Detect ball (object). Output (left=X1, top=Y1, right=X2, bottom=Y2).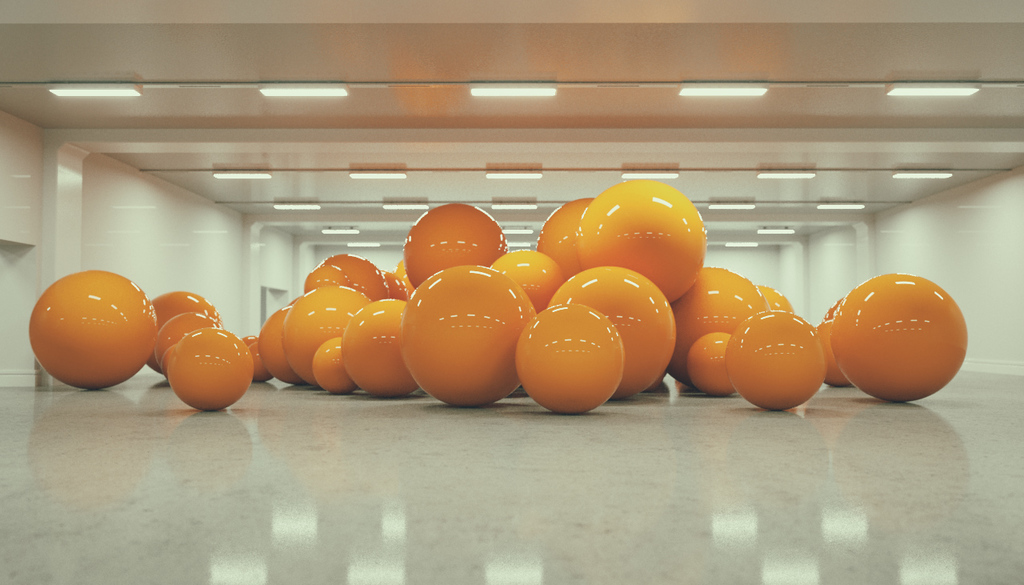
(left=143, top=288, right=221, bottom=375).
